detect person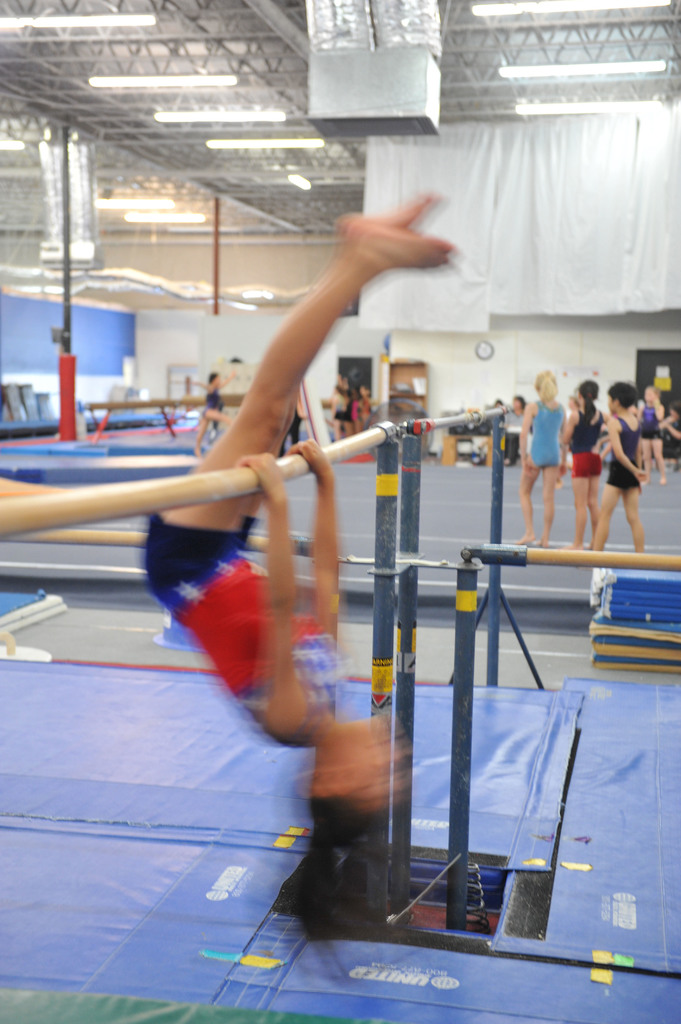
bbox(596, 376, 648, 559)
